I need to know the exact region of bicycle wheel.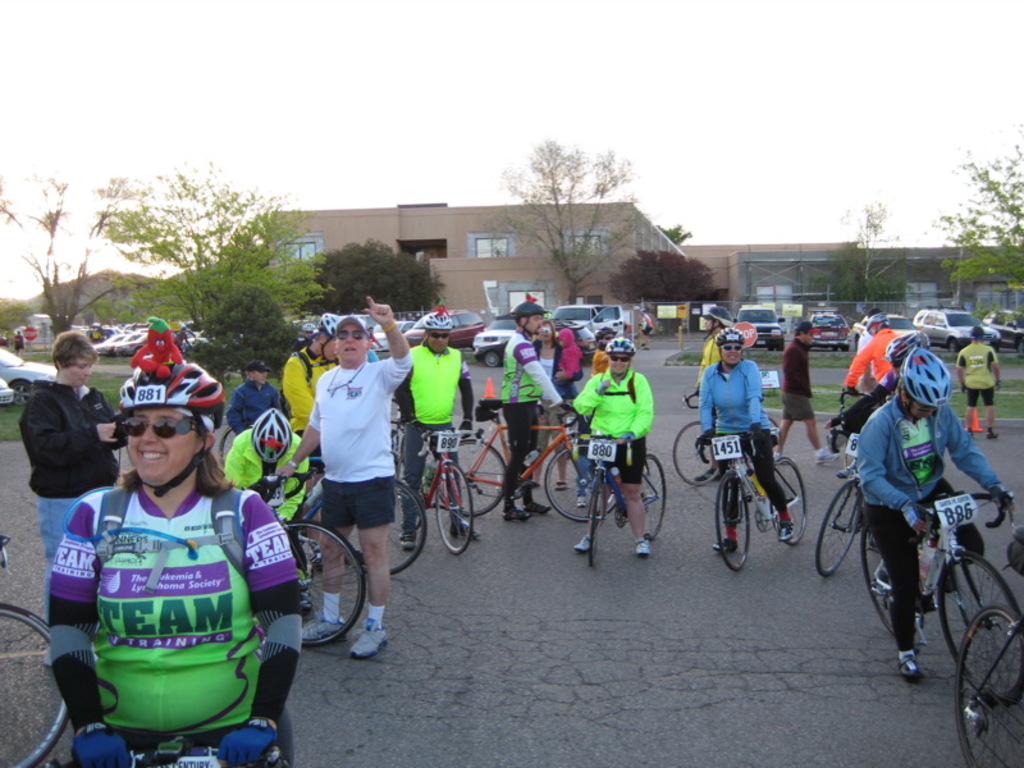
Region: left=861, top=522, right=924, bottom=641.
